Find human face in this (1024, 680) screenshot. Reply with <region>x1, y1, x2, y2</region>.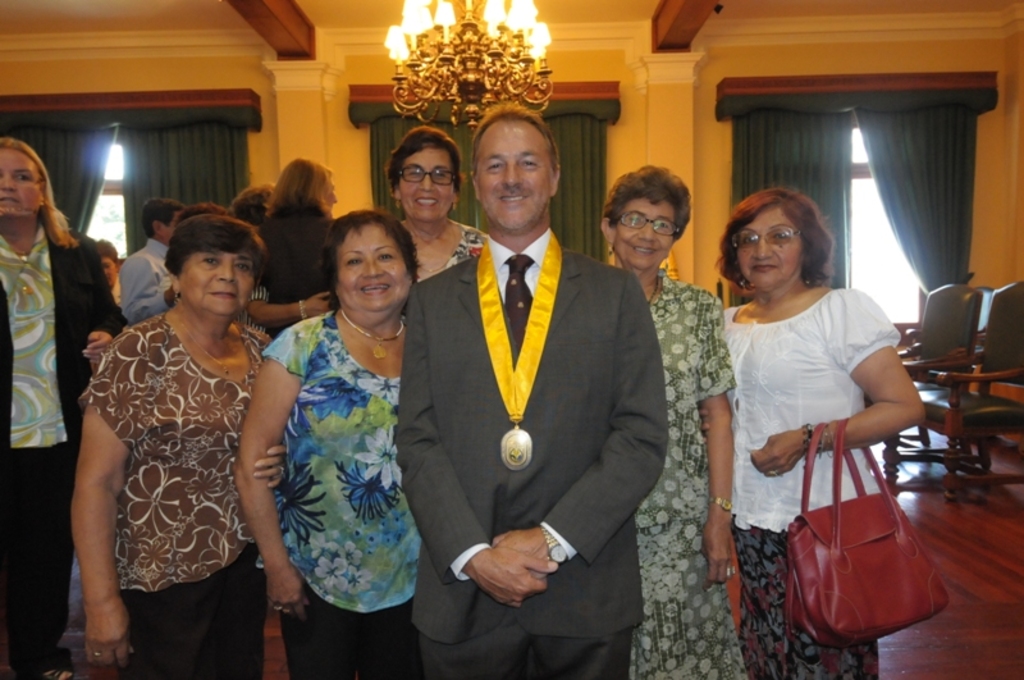
<region>474, 119, 557, 233</region>.
